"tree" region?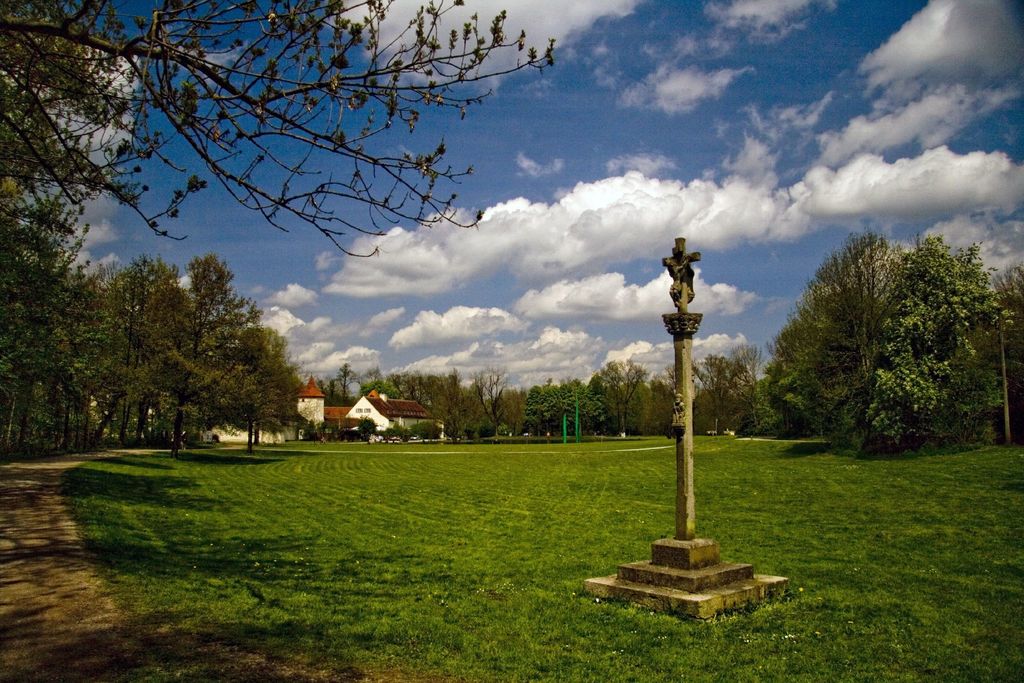
764, 220, 997, 464
